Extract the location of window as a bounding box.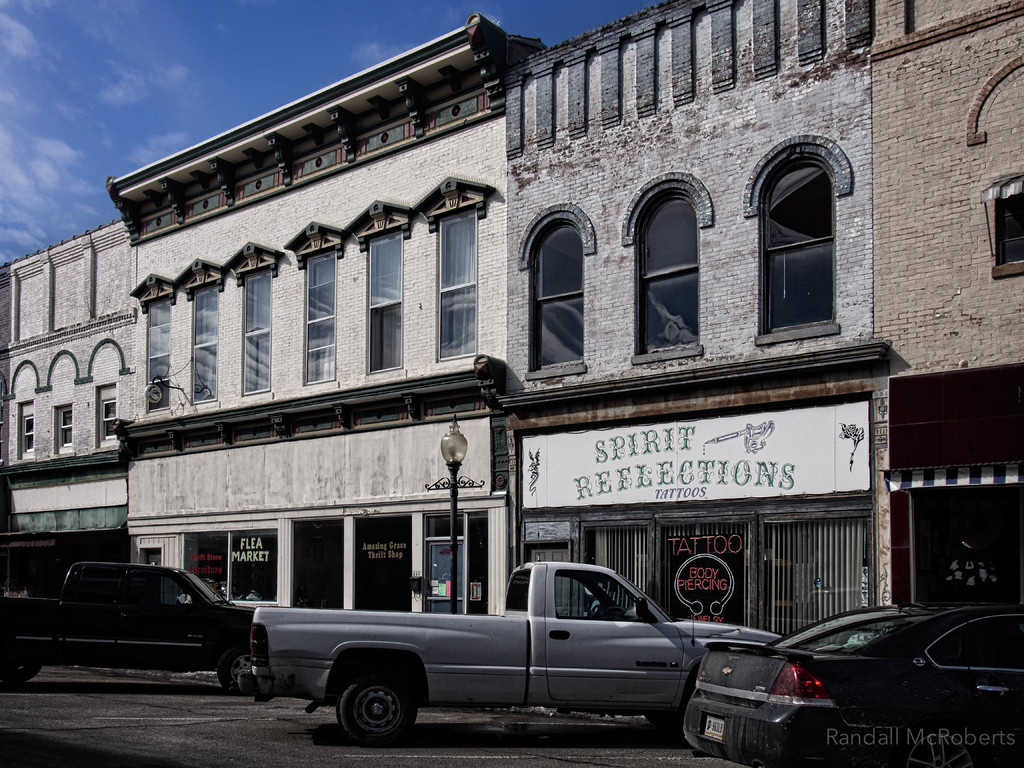
bbox(147, 569, 194, 605).
